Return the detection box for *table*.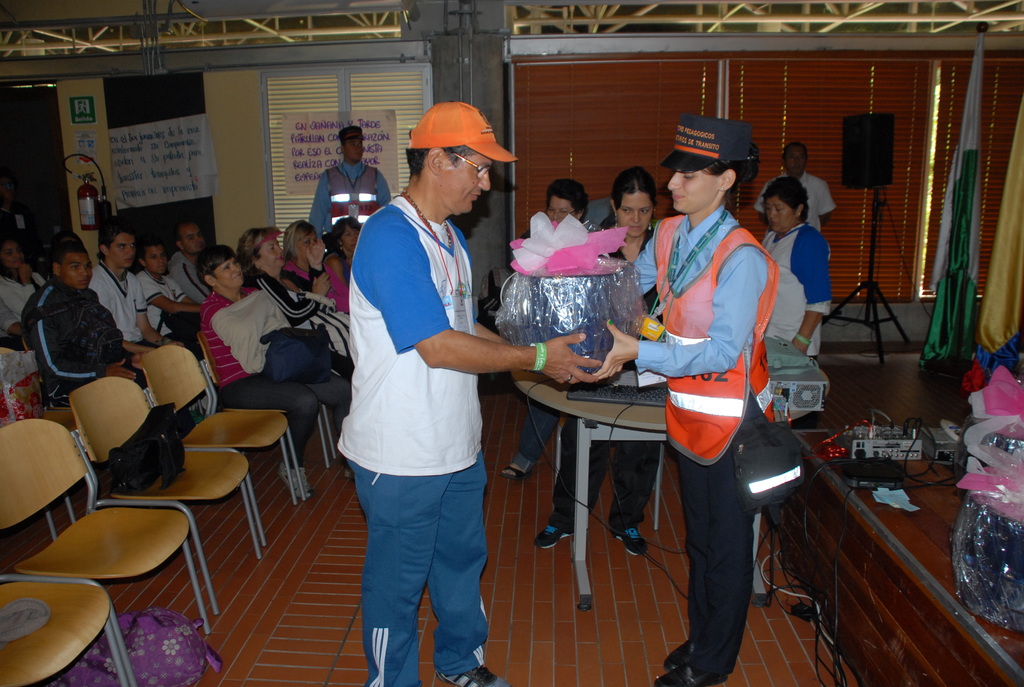
792 419 1023 686.
